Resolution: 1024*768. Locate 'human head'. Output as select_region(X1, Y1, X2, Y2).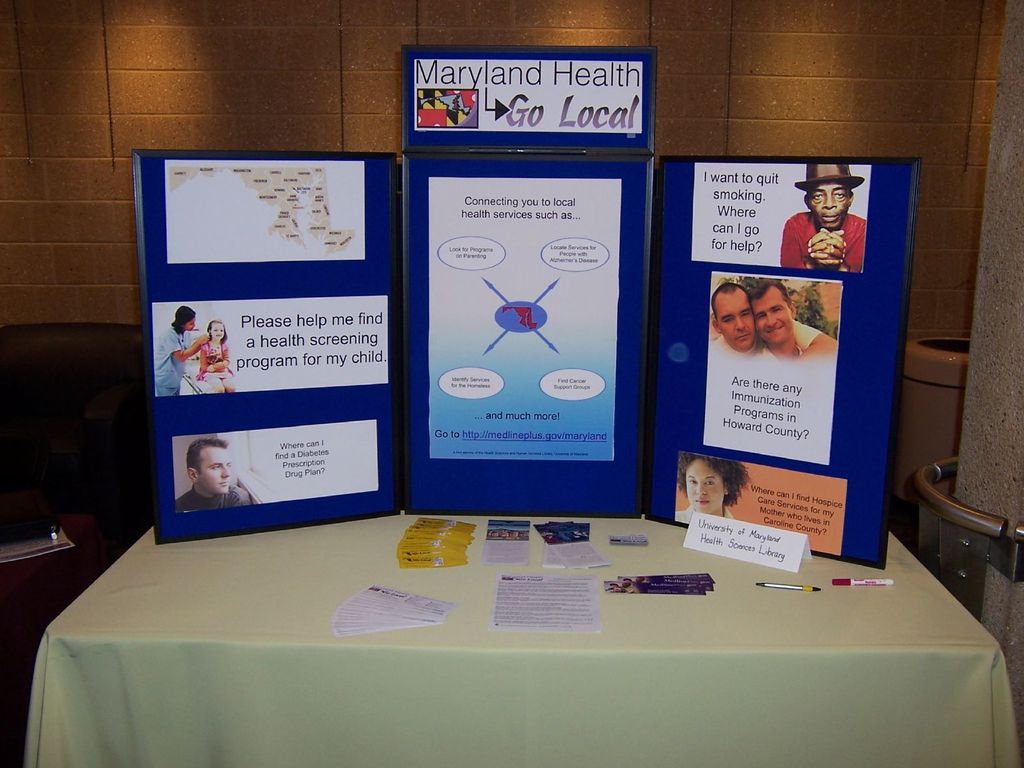
select_region(796, 163, 861, 230).
